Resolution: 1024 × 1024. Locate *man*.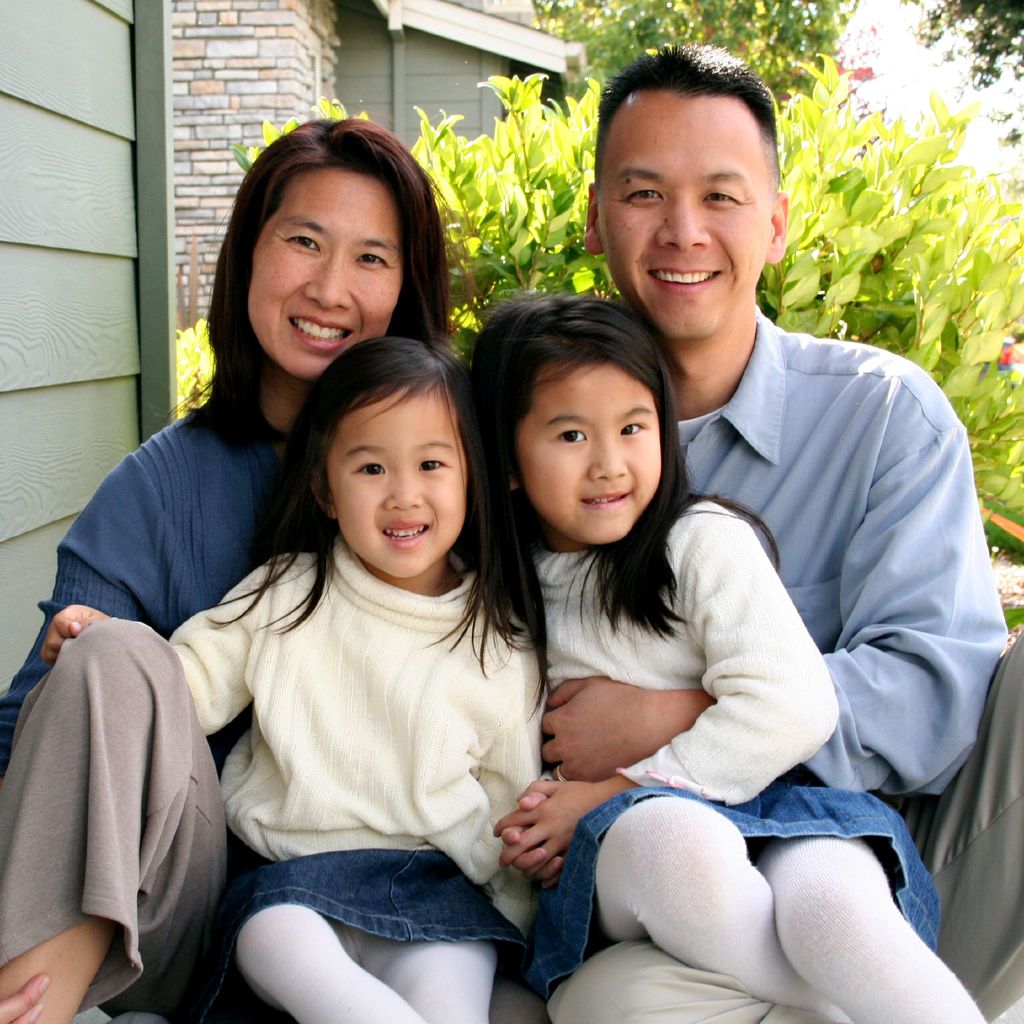
bbox(588, 45, 1016, 801).
